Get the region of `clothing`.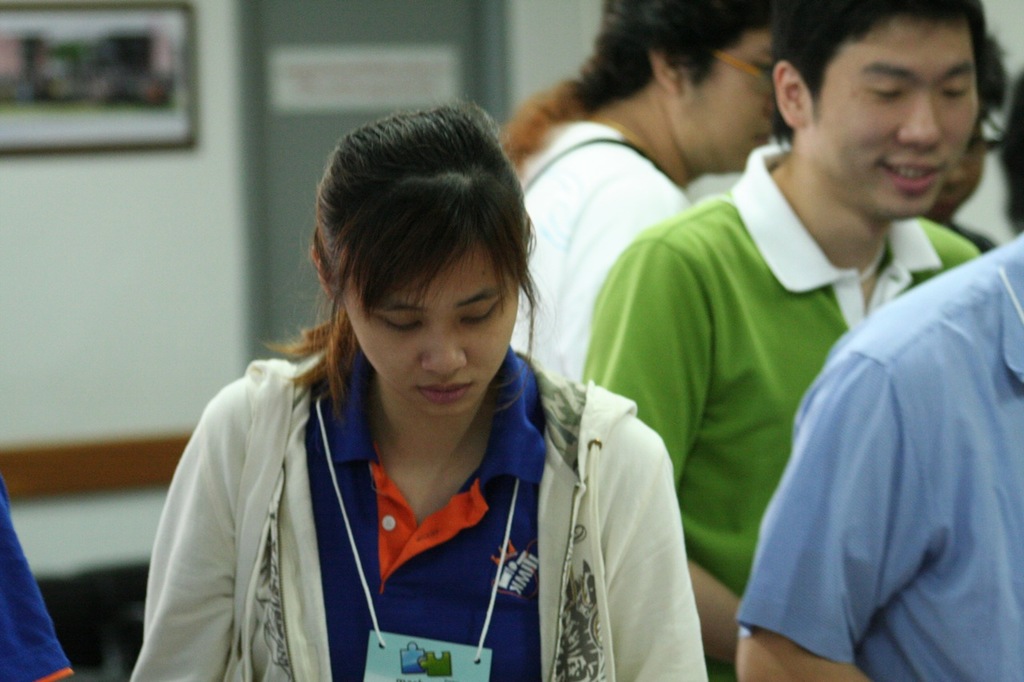
[x1=0, y1=465, x2=75, y2=681].
